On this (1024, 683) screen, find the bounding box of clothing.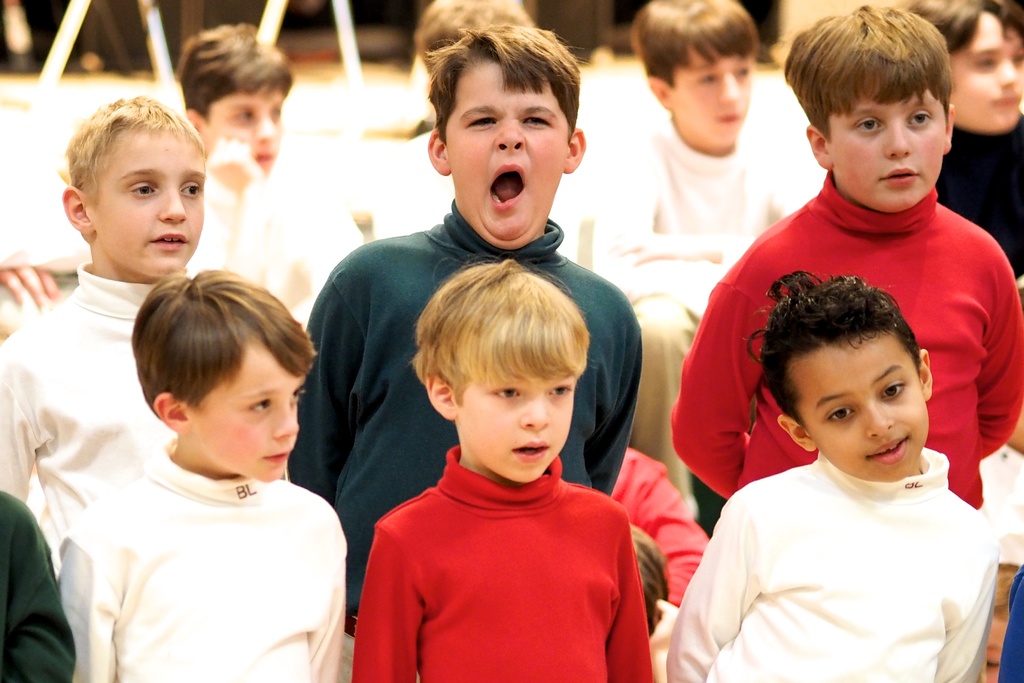
Bounding box: 662:444:996:682.
